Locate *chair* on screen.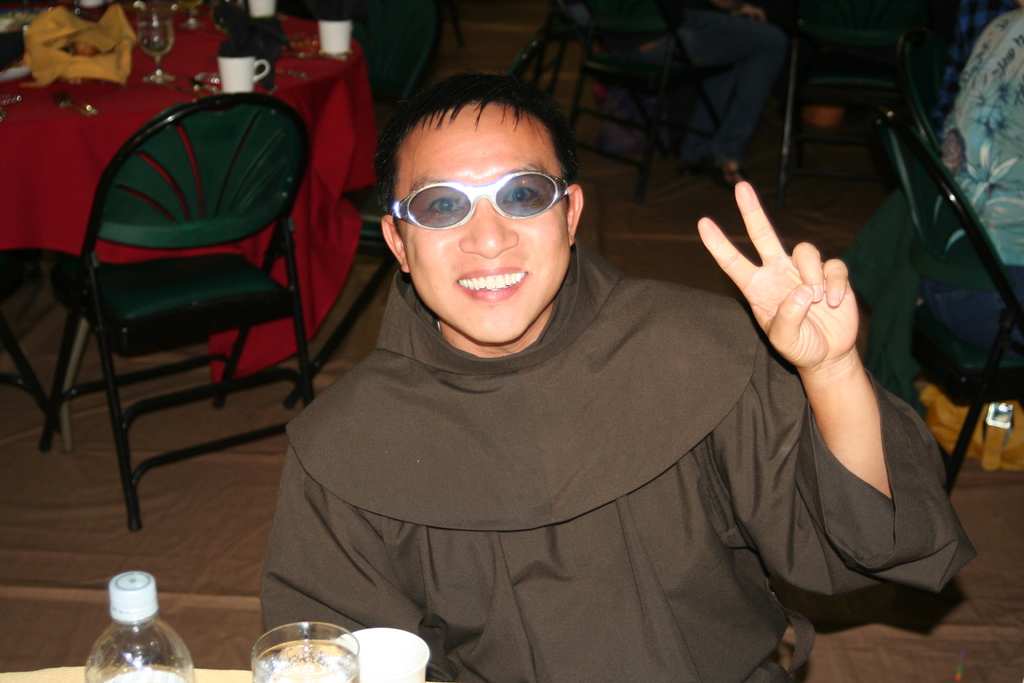
On screen at bbox=(566, 0, 726, 188).
